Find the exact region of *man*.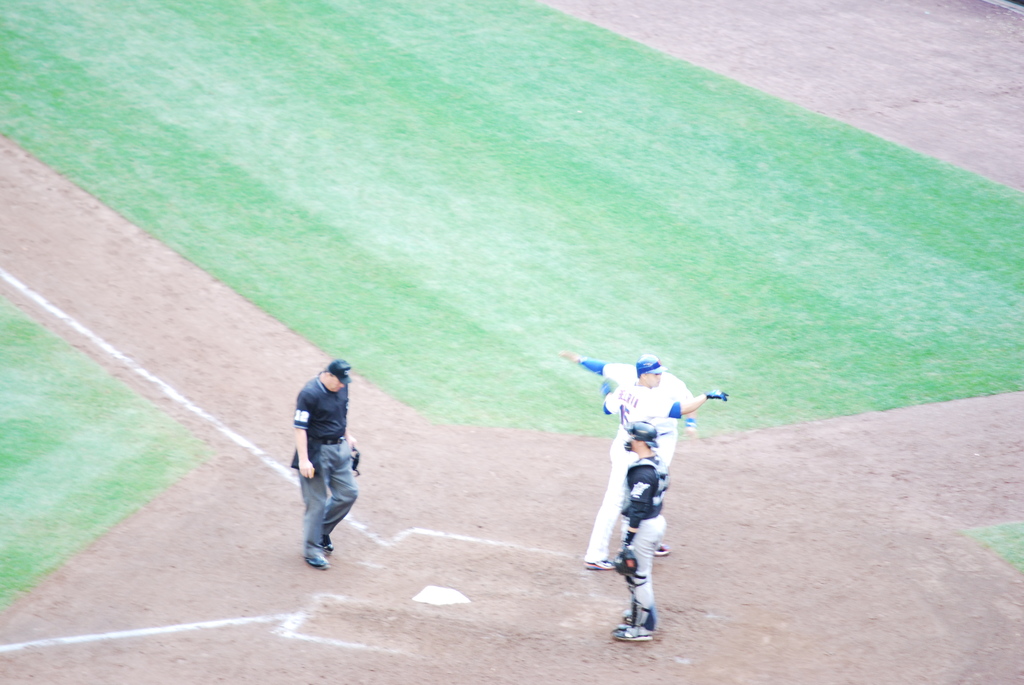
Exact region: <region>608, 416, 670, 647</region>.
